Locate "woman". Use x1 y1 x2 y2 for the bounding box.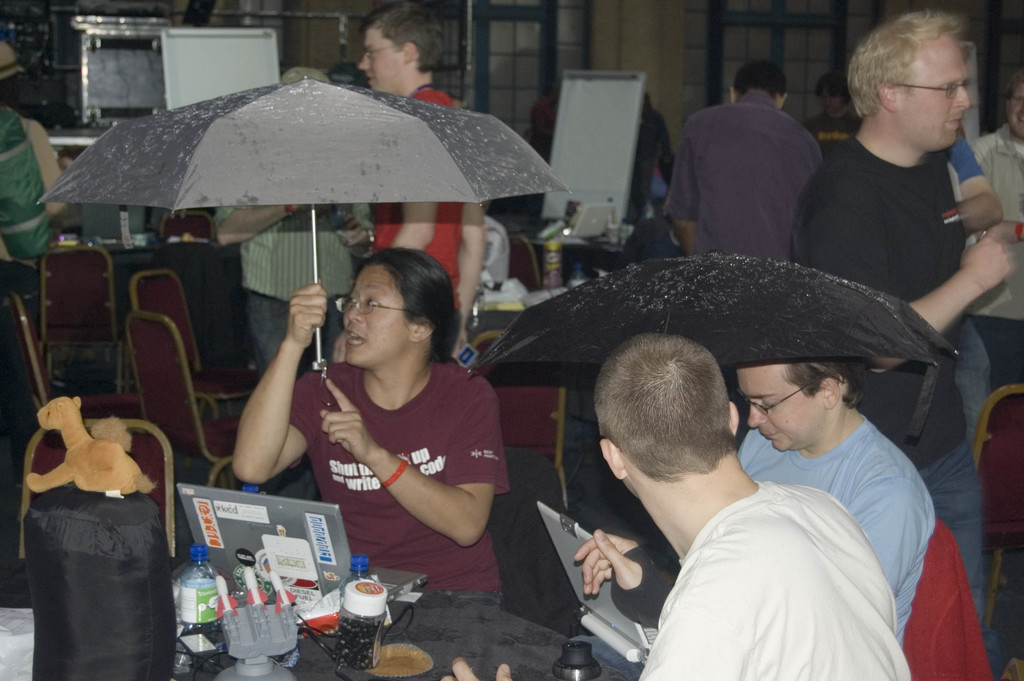
231 245 507 610.
